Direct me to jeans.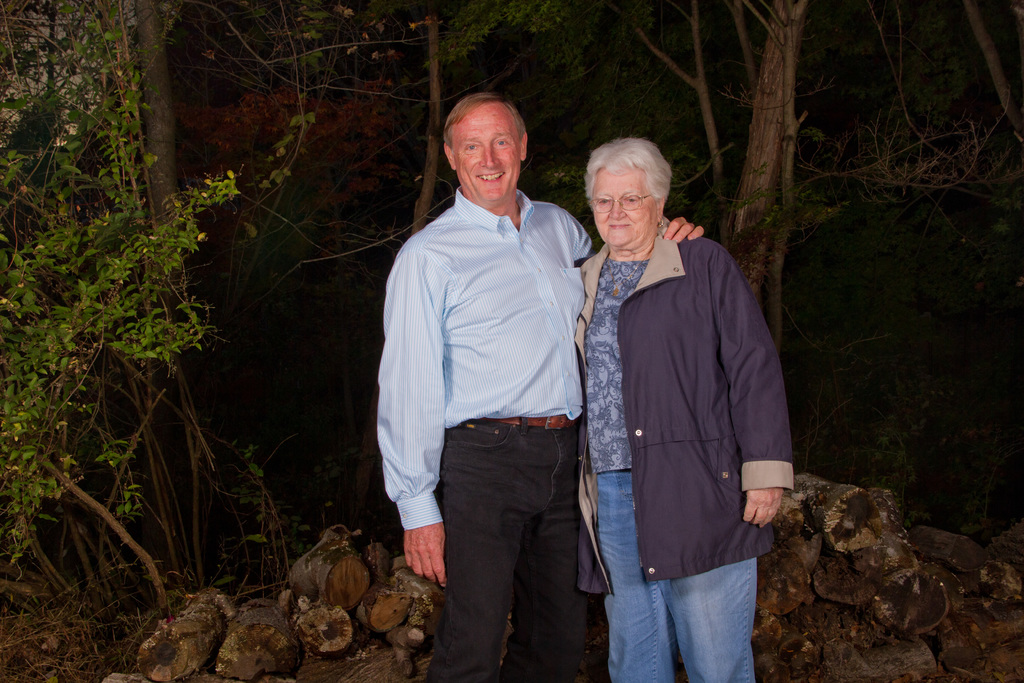
Direction: 593 471 757 682.
